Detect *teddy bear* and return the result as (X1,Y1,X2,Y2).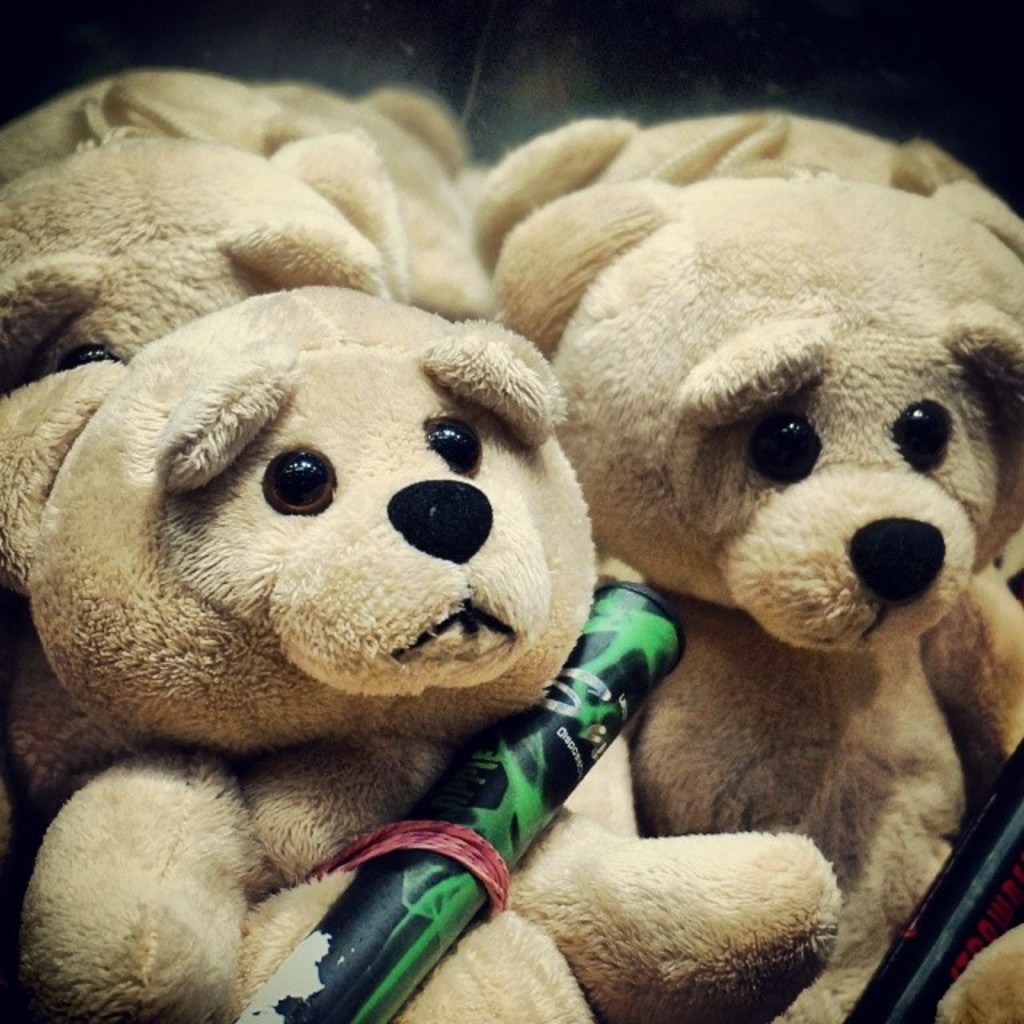
(490,178,1022,1022).
